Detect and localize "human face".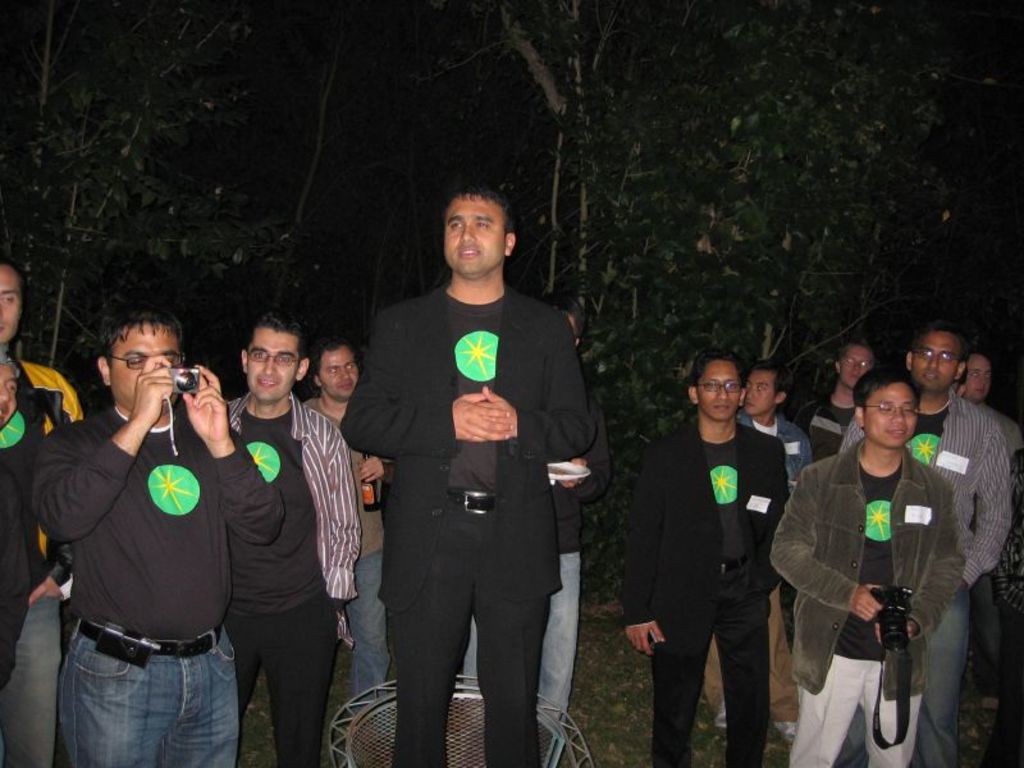
Localized at <region>742, 375, 778, 413</region>.
